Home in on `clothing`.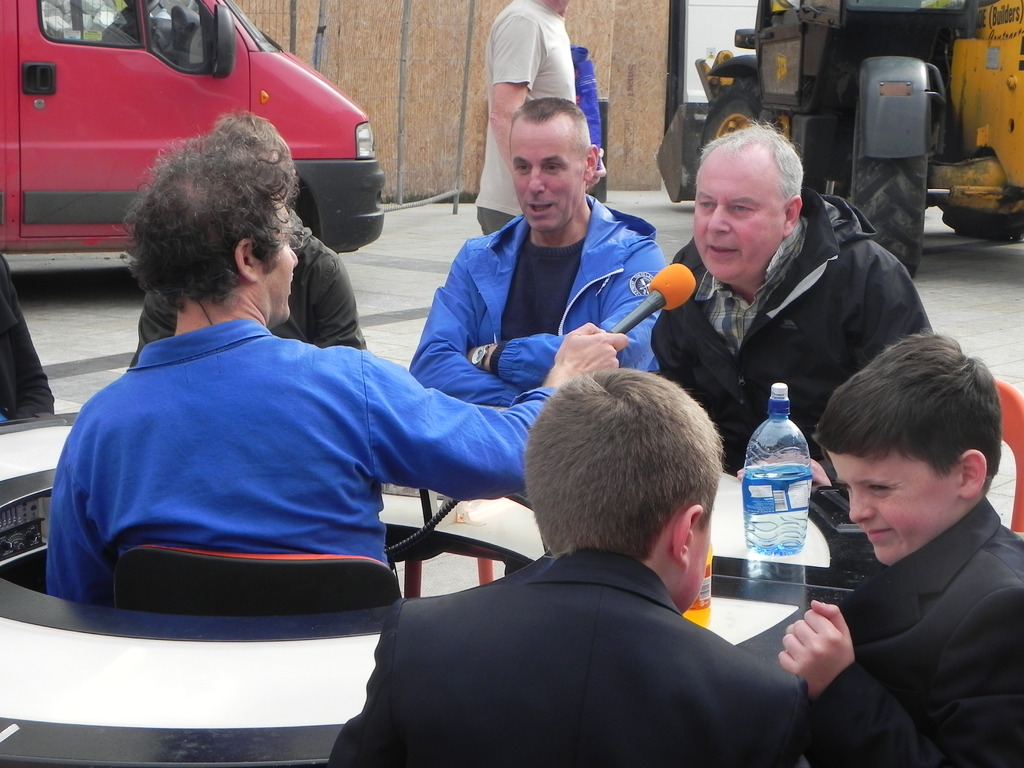
Homed in at BBox(129, 206, 366, 365).
